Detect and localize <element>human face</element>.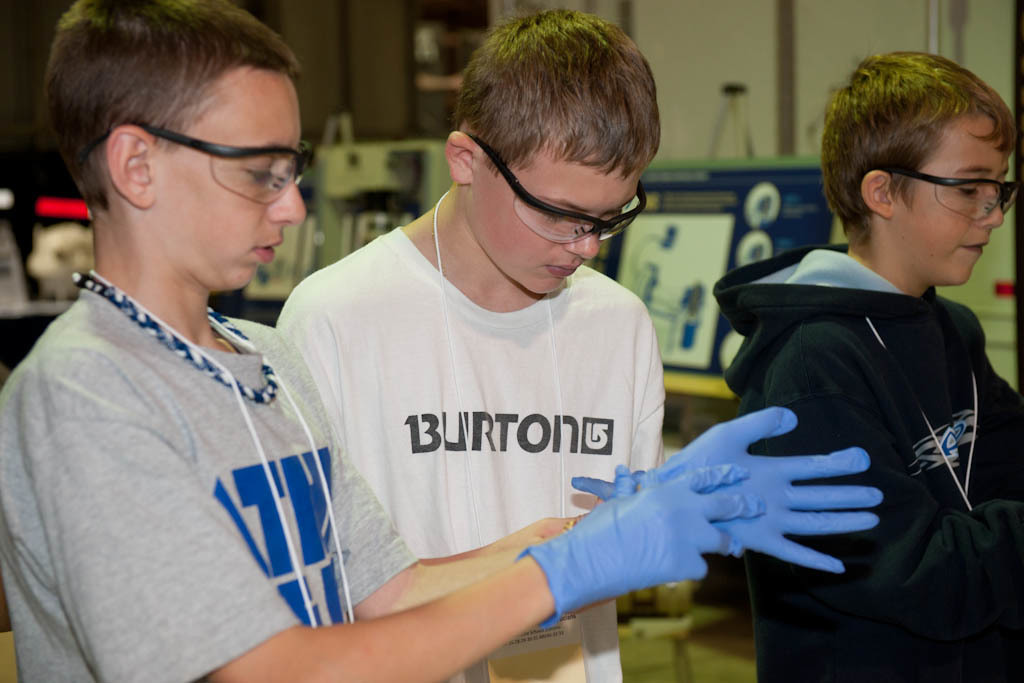
Localized at [473,153,642,295].
